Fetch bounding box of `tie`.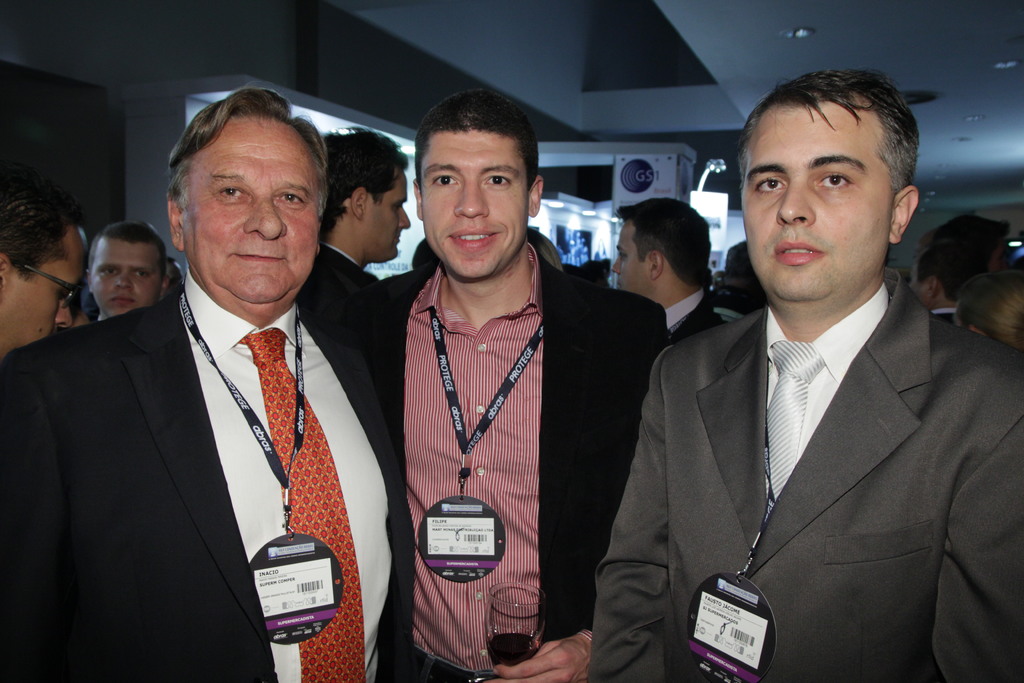
Bbox: 237/323/366/682.
